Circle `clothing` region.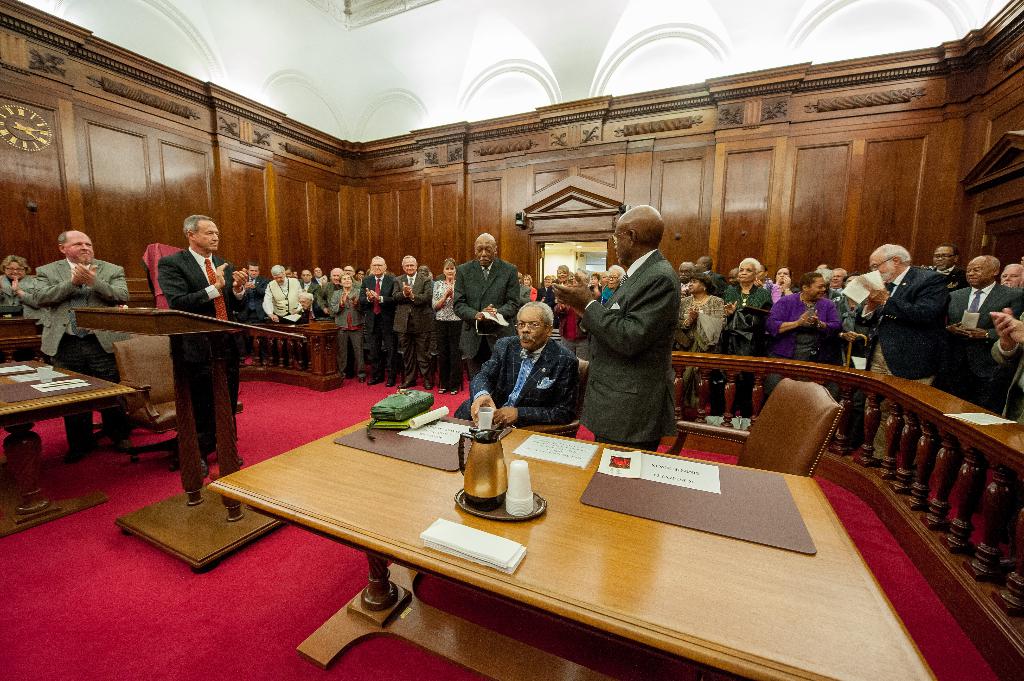
Region: 301, 280, 326, 314.
